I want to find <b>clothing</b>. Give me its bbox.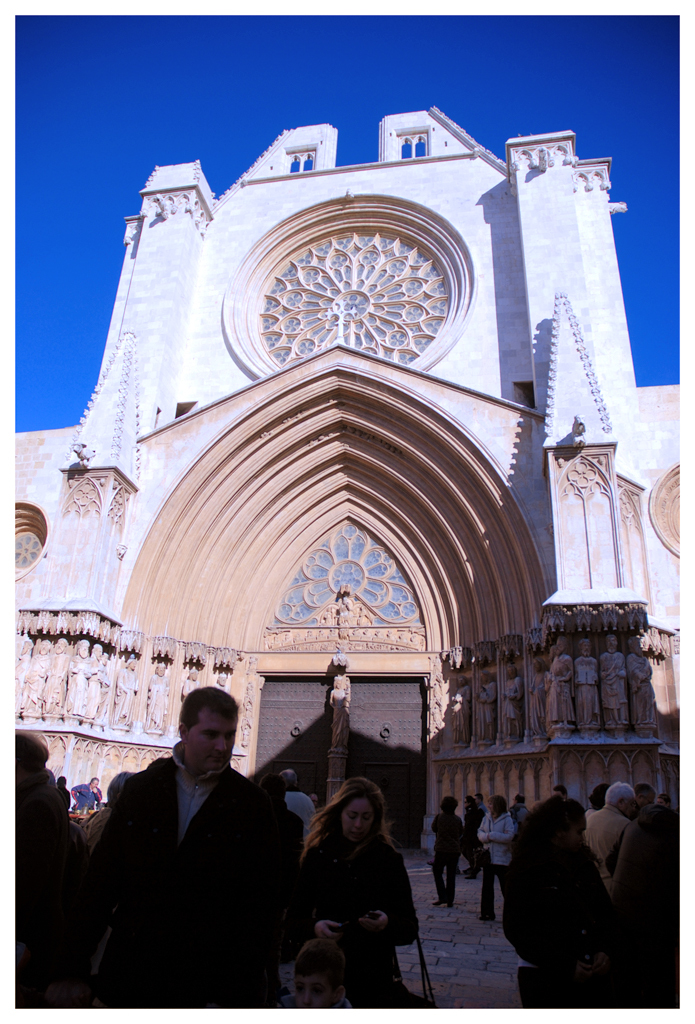
bbox(472, 808, 513, 923).
